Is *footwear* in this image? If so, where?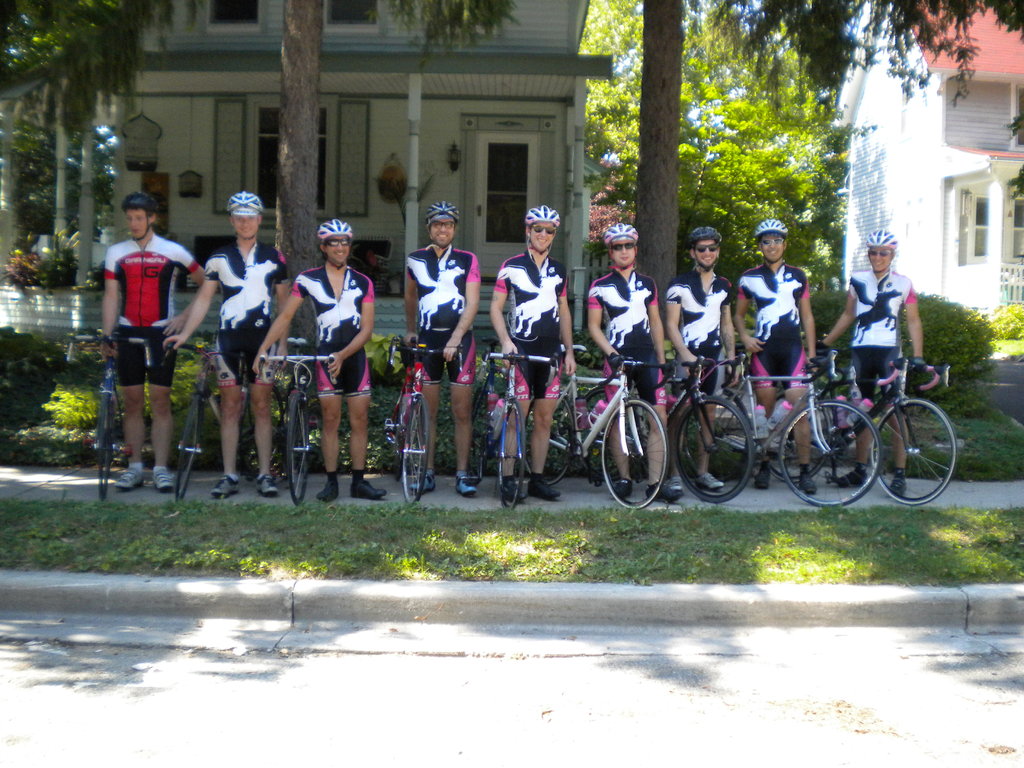
Yes, at {"left": 318, "top": 476, "right": 338, "bottom": 505}.
